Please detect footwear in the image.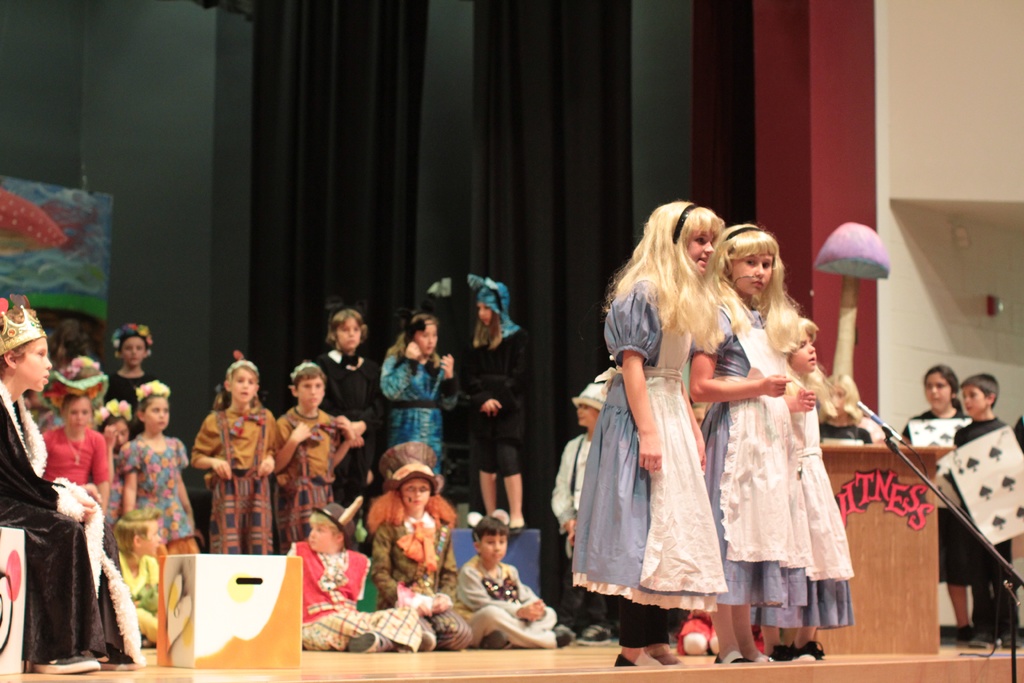
[x1=710, y1=648, x2=742, y2=661].
